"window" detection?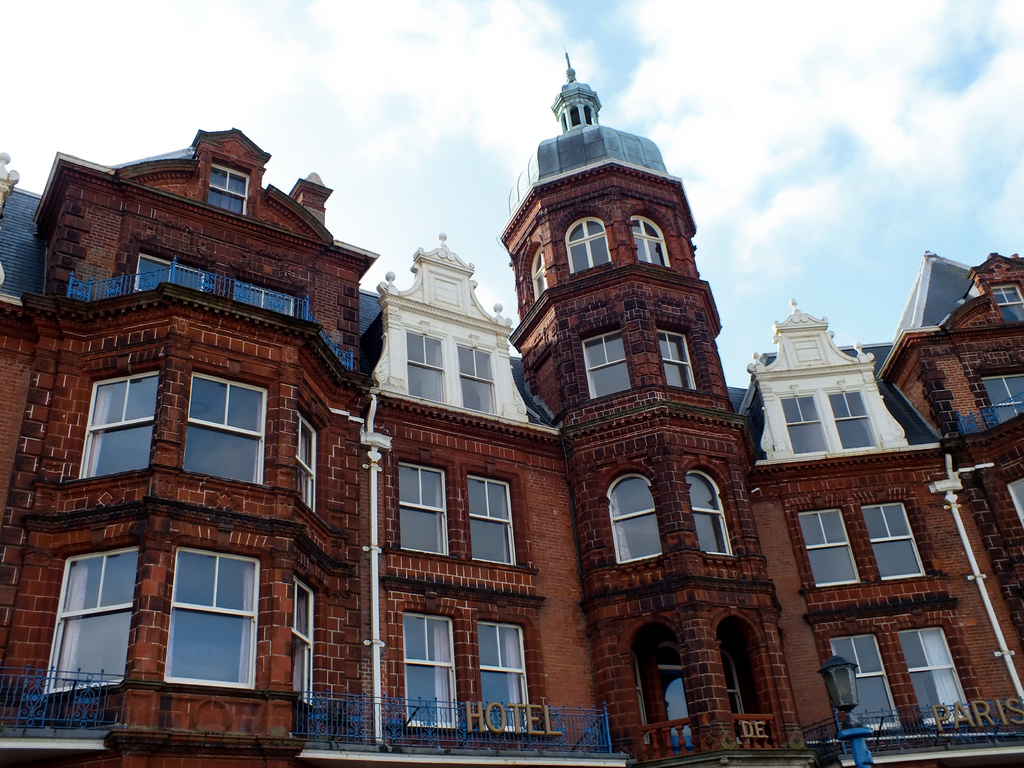
[458,343,500,416]
